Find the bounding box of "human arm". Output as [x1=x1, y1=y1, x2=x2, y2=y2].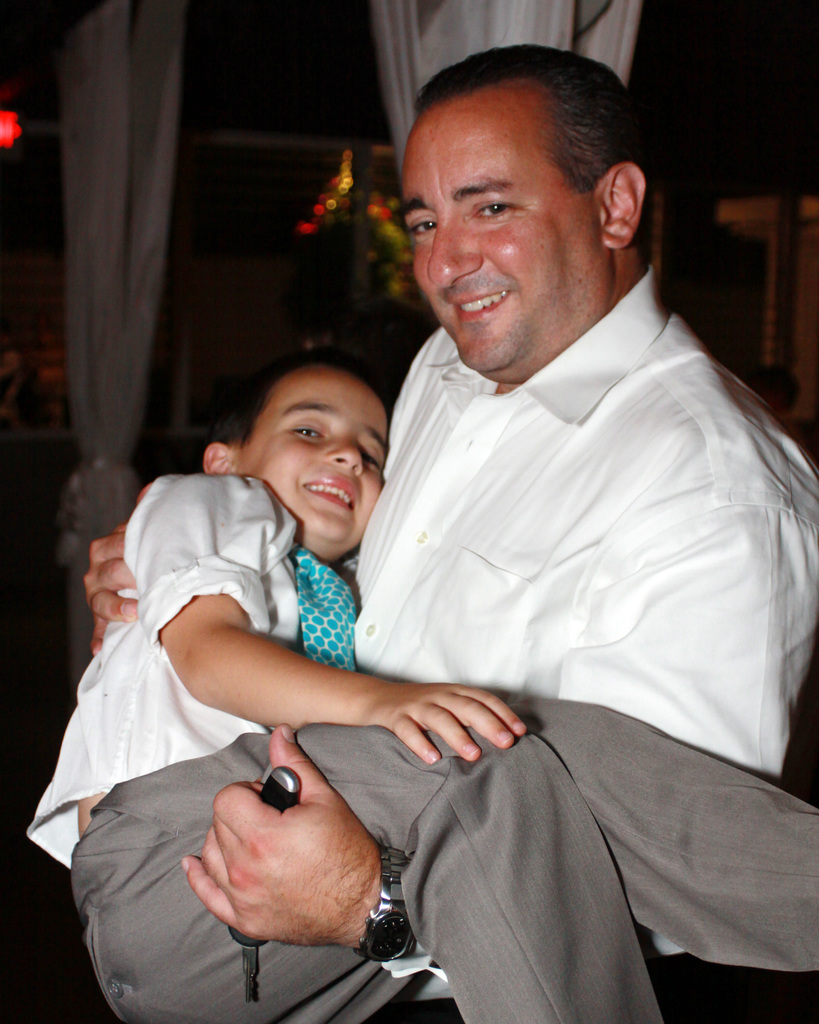
[x1=97, y1=509, x2=148, y2=639].
